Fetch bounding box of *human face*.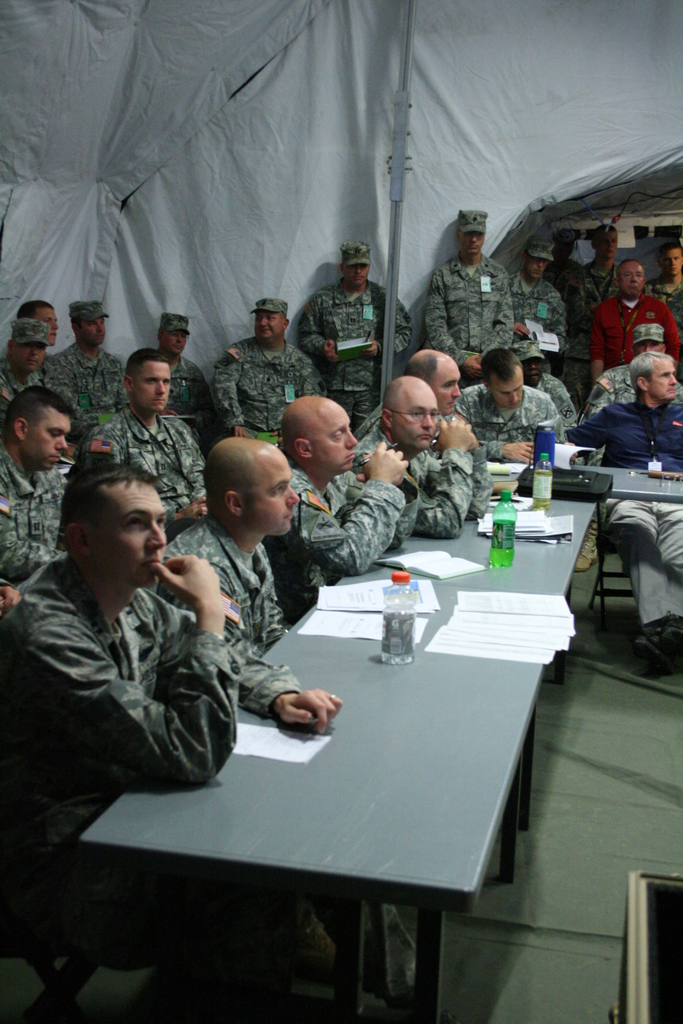
Bbox: bbox(15, 344, 43, 371).
